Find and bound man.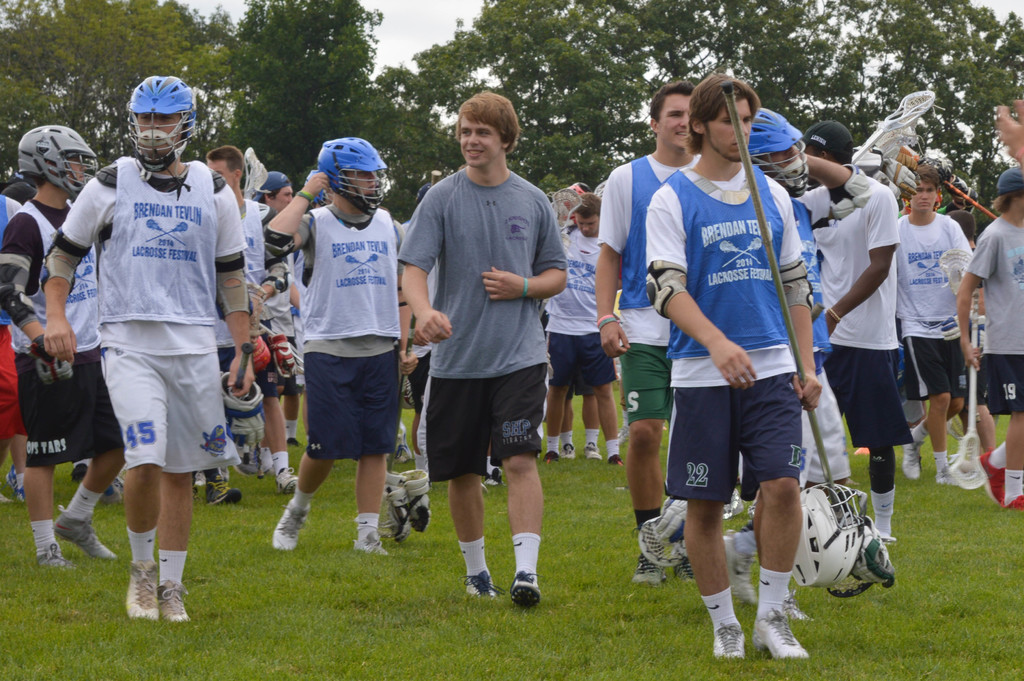
Bound: {"x1": 893, "y1": 172, "x2": 969, "y2": 486}.
